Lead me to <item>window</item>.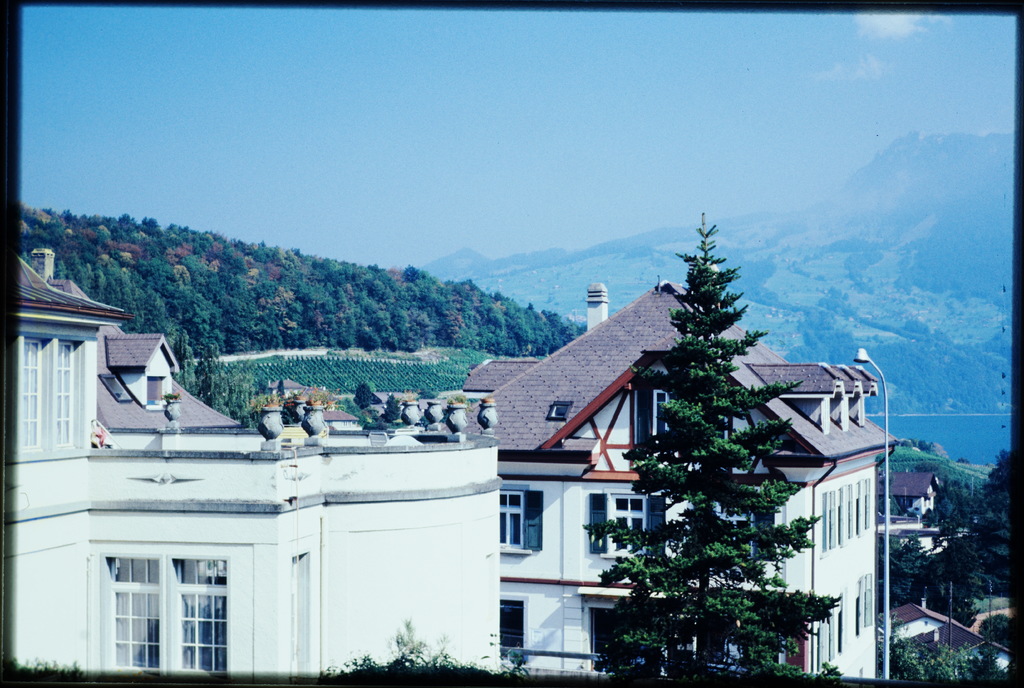
Lead to 499:595:531:662.
